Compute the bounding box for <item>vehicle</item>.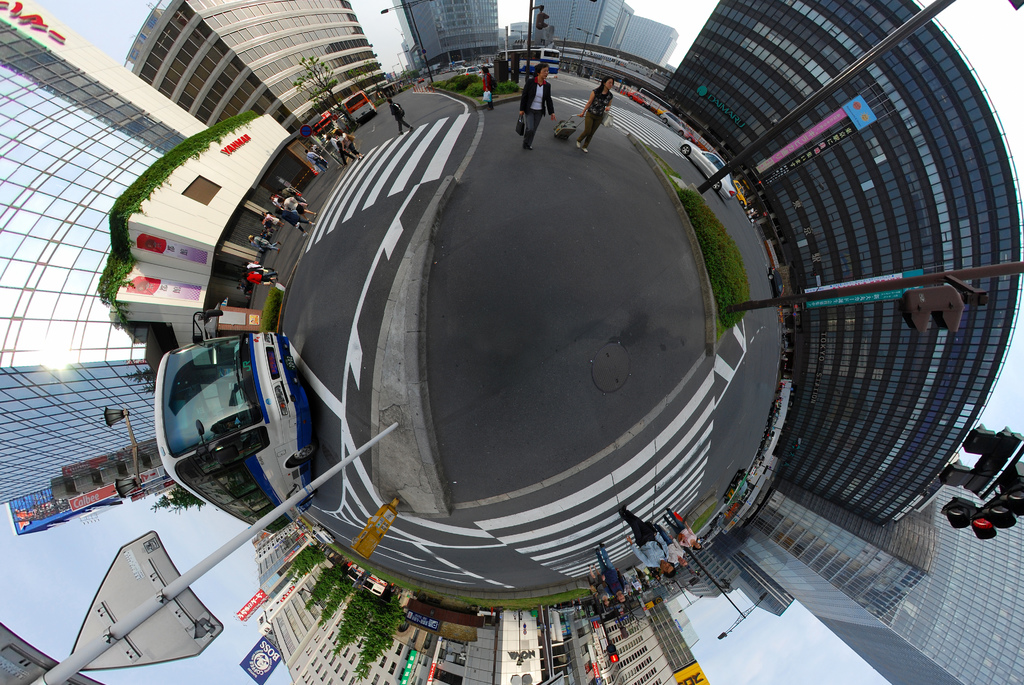
767/267/782/297.
